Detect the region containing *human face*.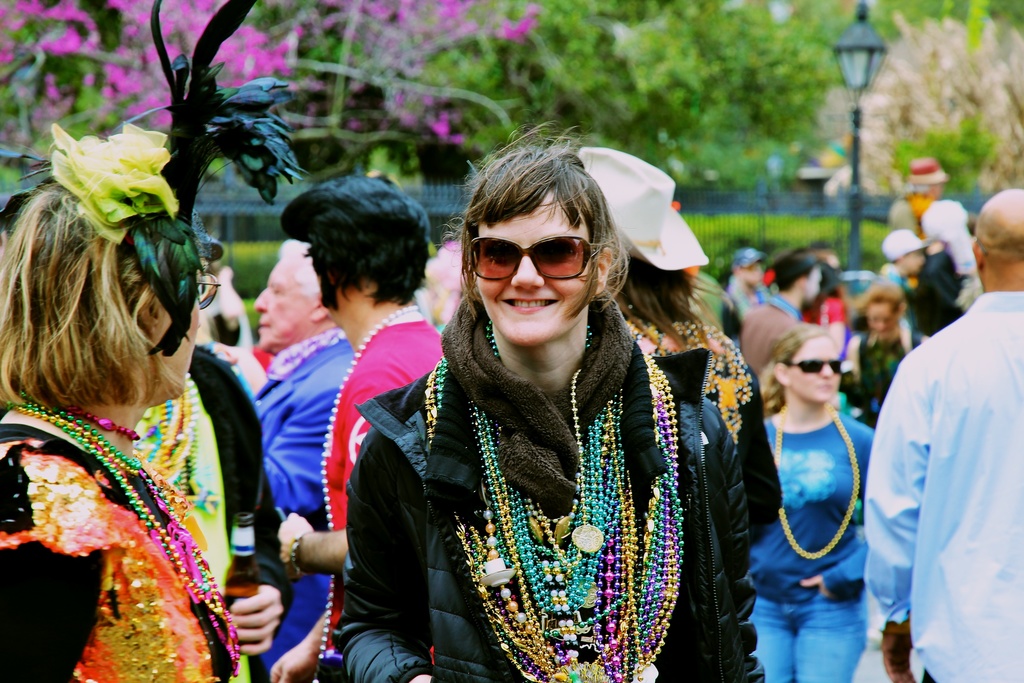
(left=255, top=252, right=321, bottom=349).
